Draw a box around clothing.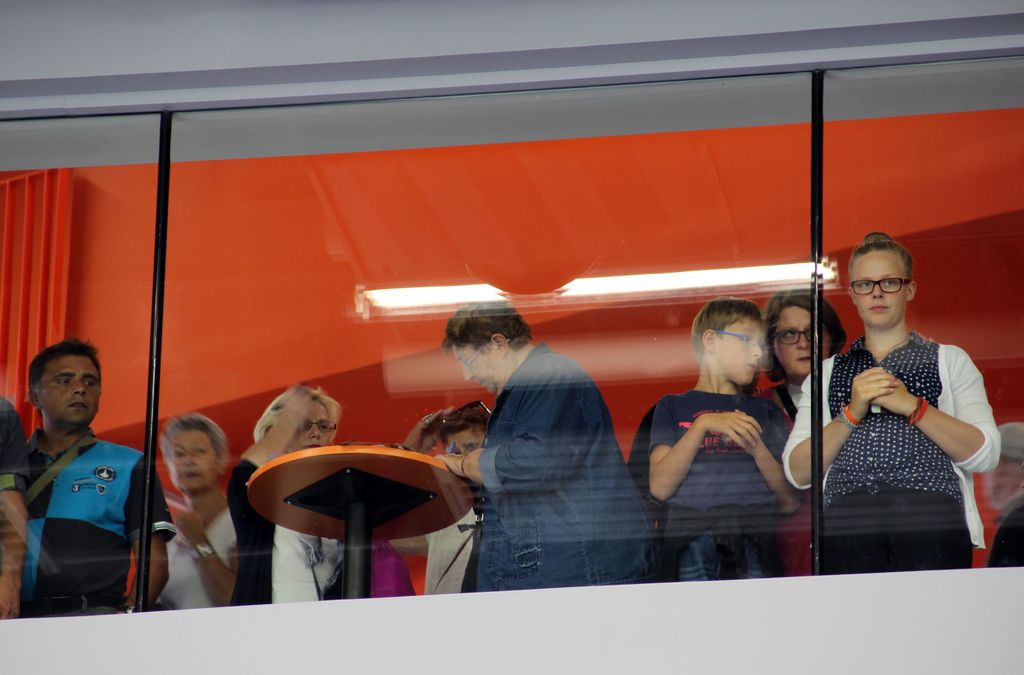
(785,330,1004,570).
